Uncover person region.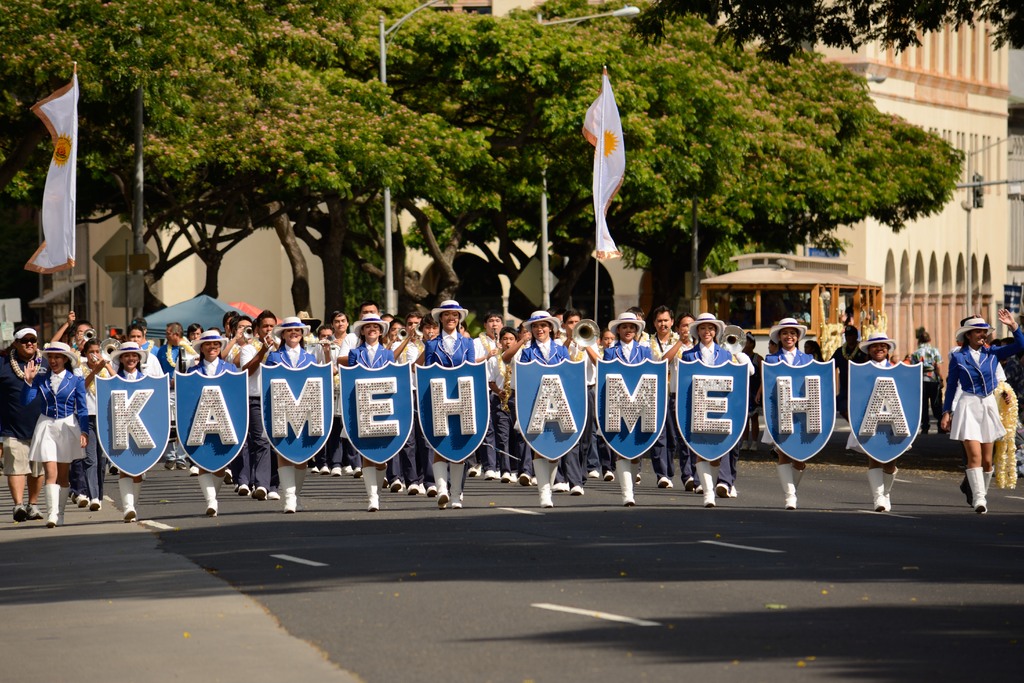
Uncovered: x1=423, y1=299, x2=469, y2=497.
